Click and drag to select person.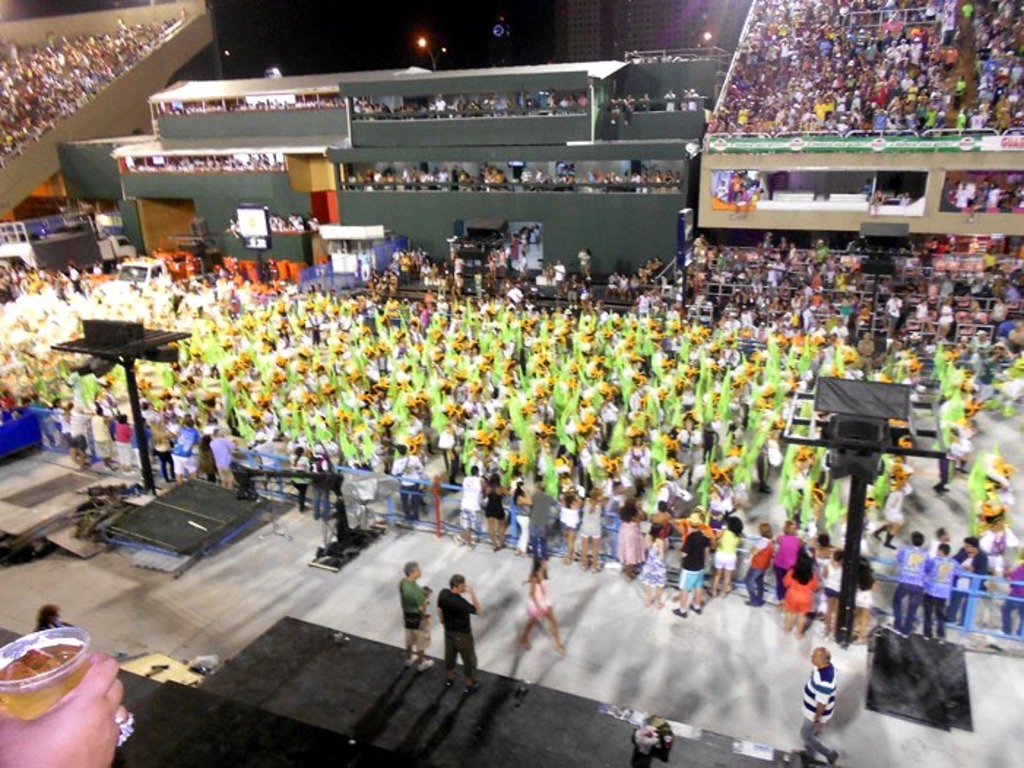
Selection: 422,581,482,694.
